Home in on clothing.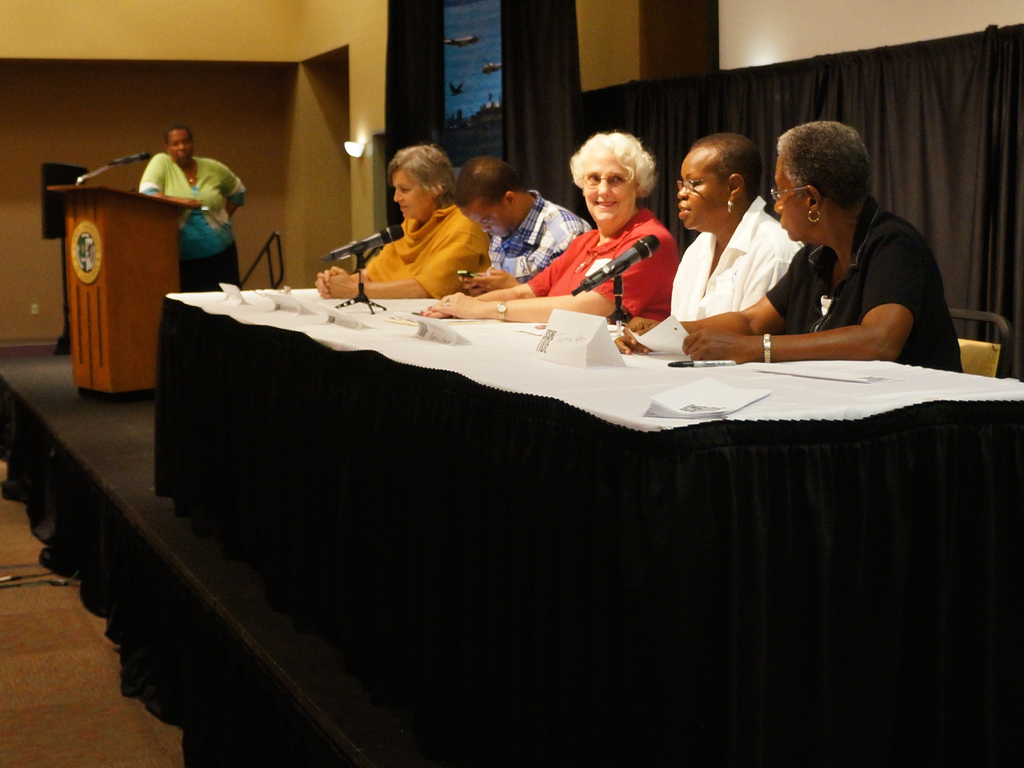
Homed in at 669, 193, 802, 321.
